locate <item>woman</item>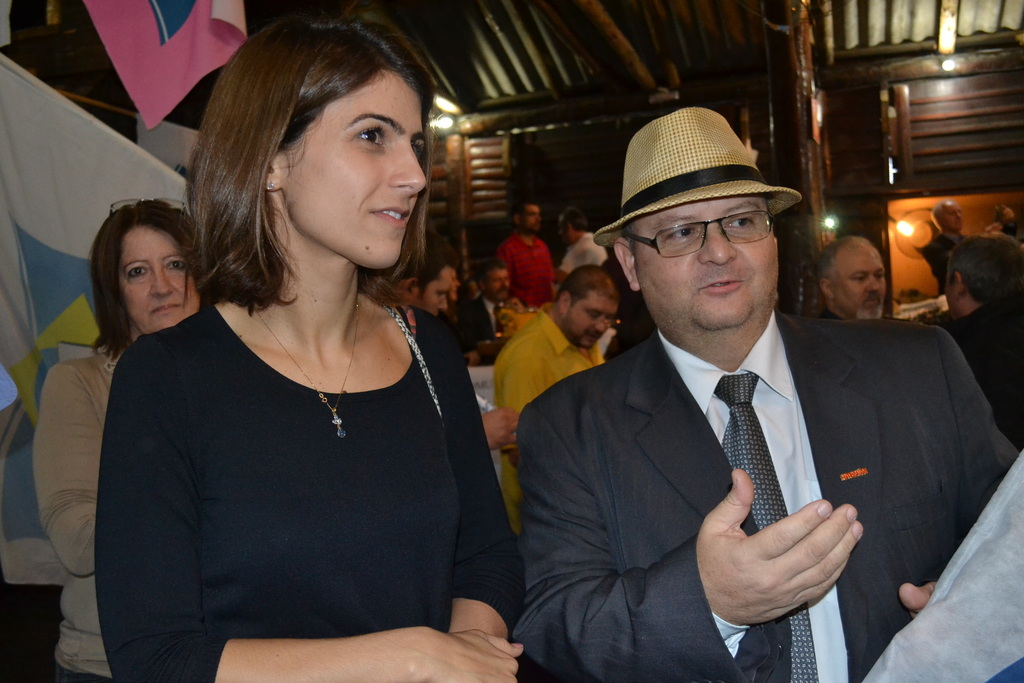
84,58,526,682
